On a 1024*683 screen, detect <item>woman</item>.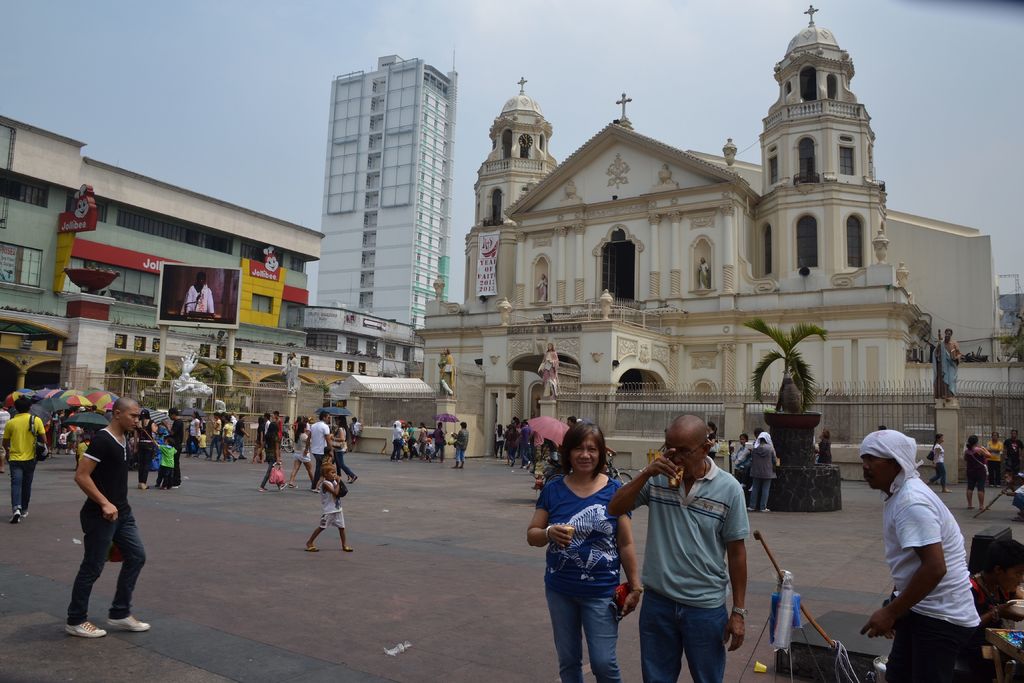
524:427:639:680.
